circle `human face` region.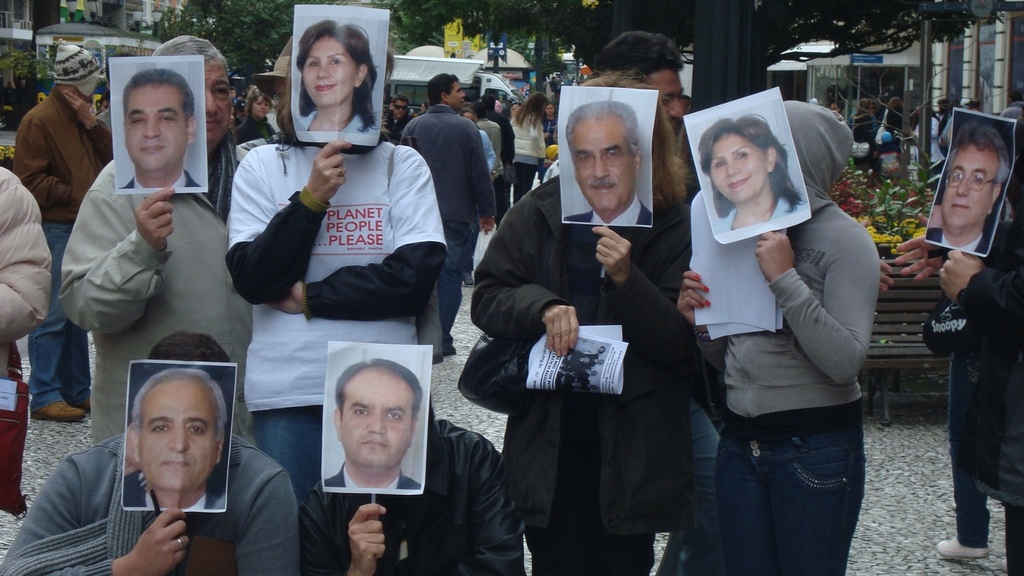
Region: [left=128, top=83, right=188, bottom=169].
